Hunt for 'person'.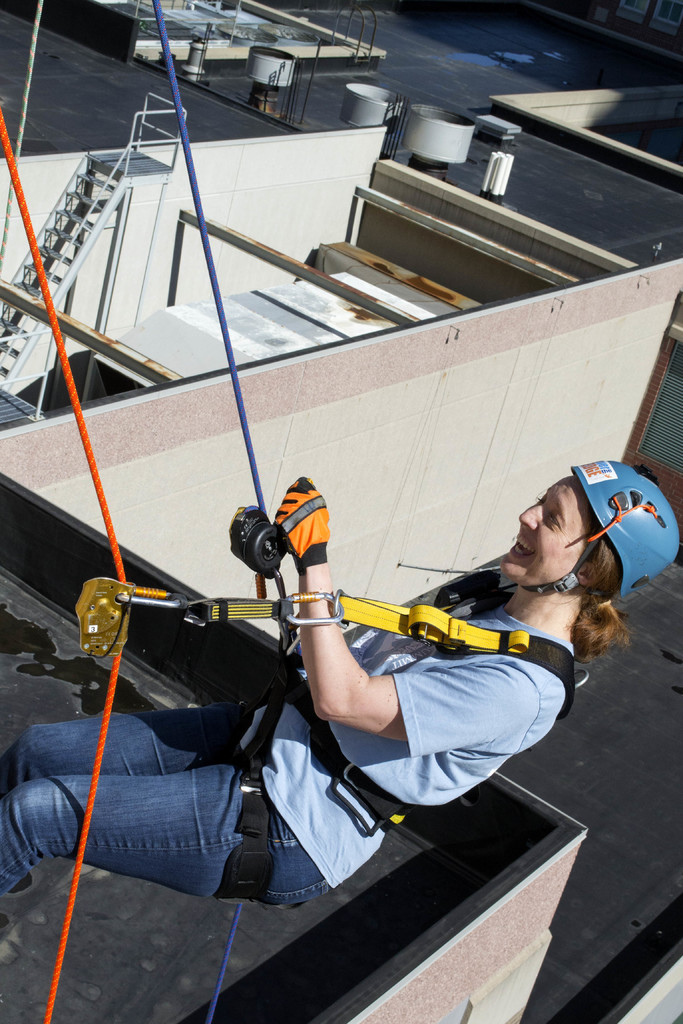
Hunted down at [x1=0, y1=457, x2=682, y2=943].
